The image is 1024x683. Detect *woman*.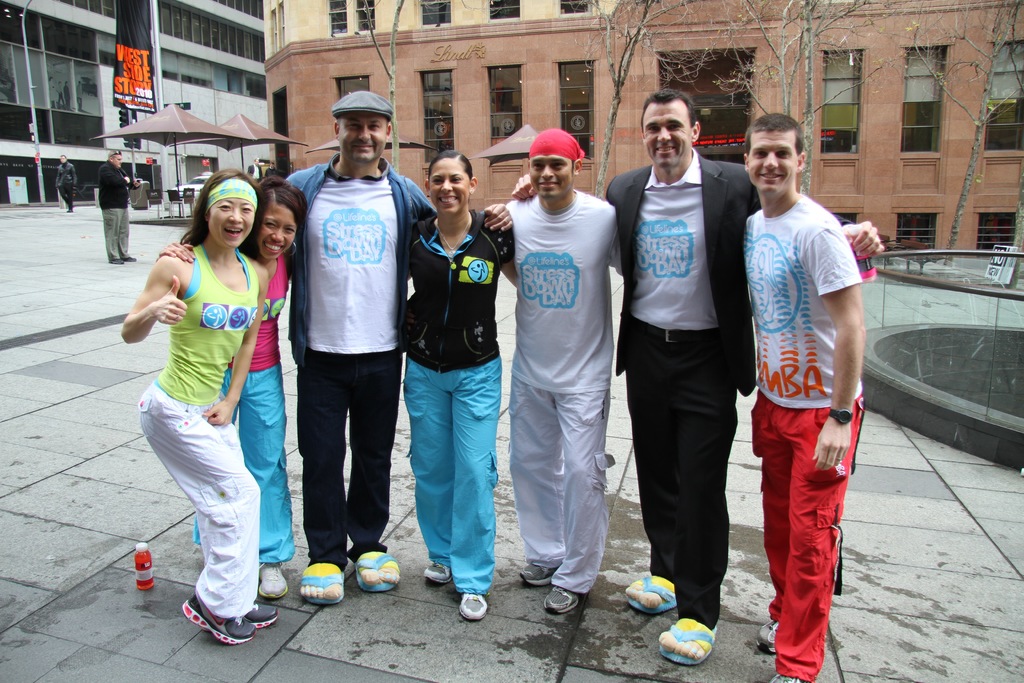
Detection: 396 148 521 617.
